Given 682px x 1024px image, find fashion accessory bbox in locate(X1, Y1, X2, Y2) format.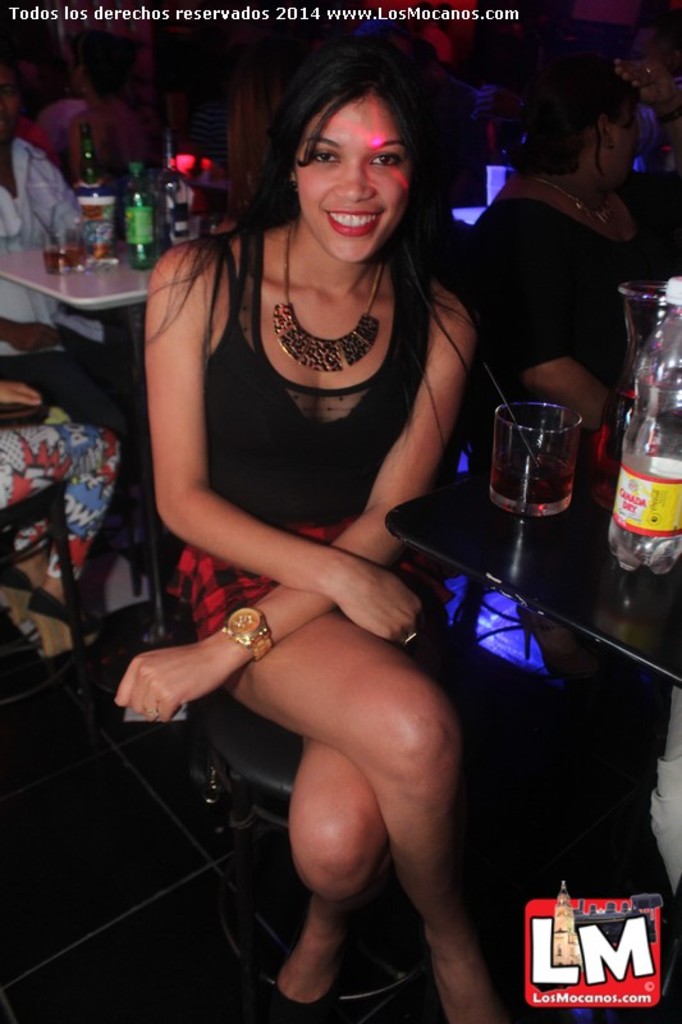
locate(647, 72, 653, 74).
